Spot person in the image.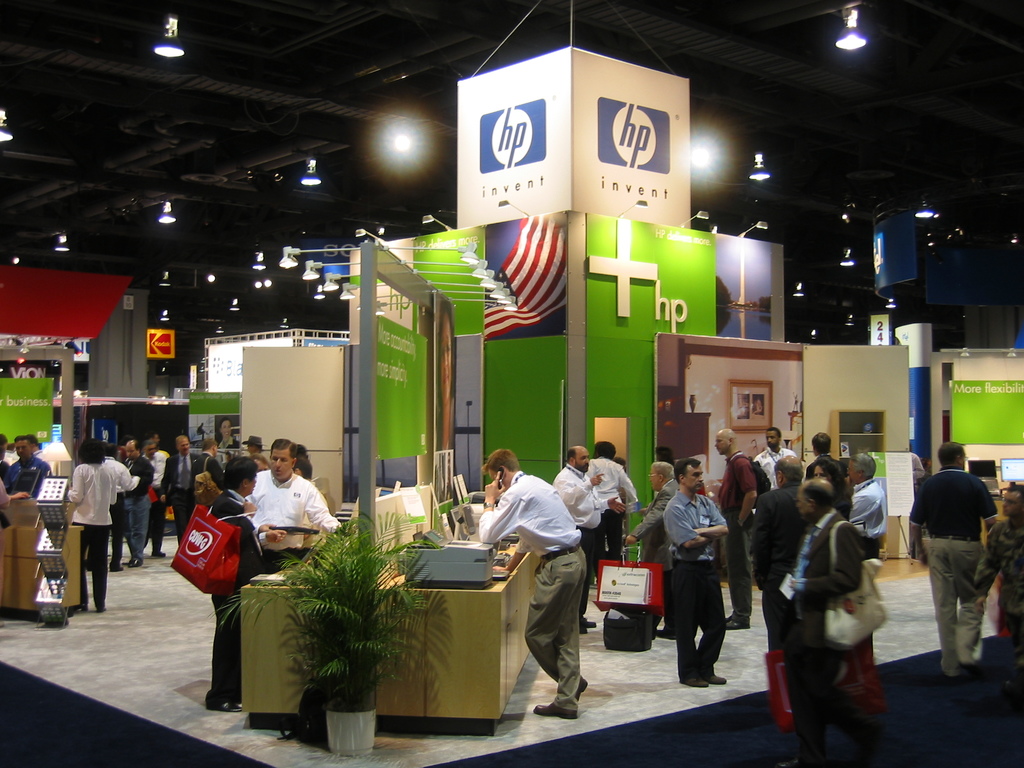
person found at l=752, t=424, r=794, b=496.
